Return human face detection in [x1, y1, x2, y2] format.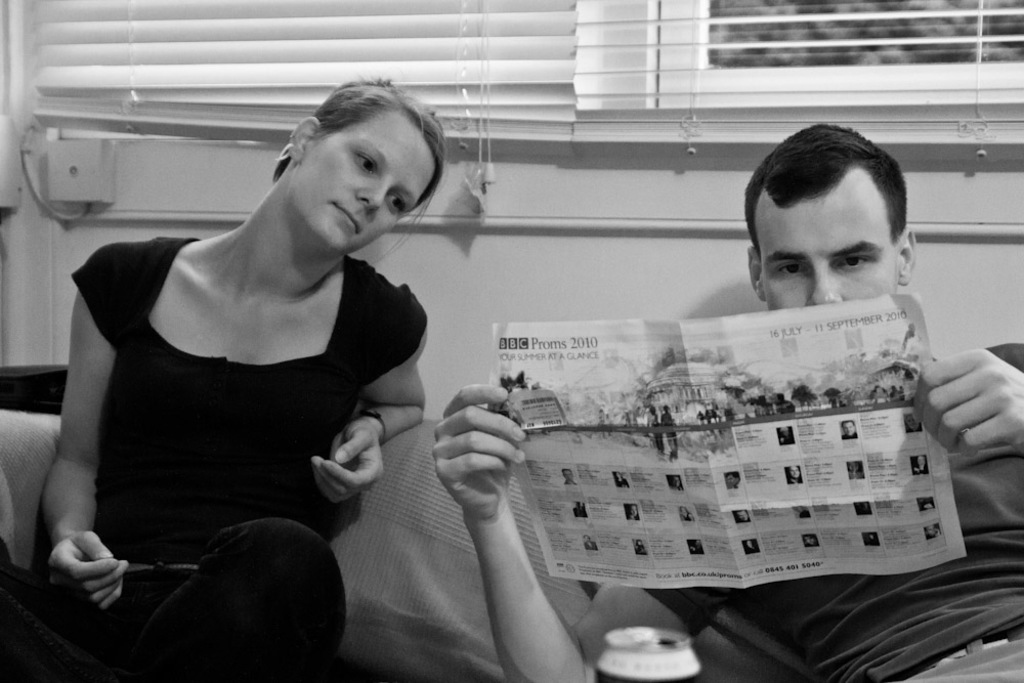
[757, 165, 897, 305].
